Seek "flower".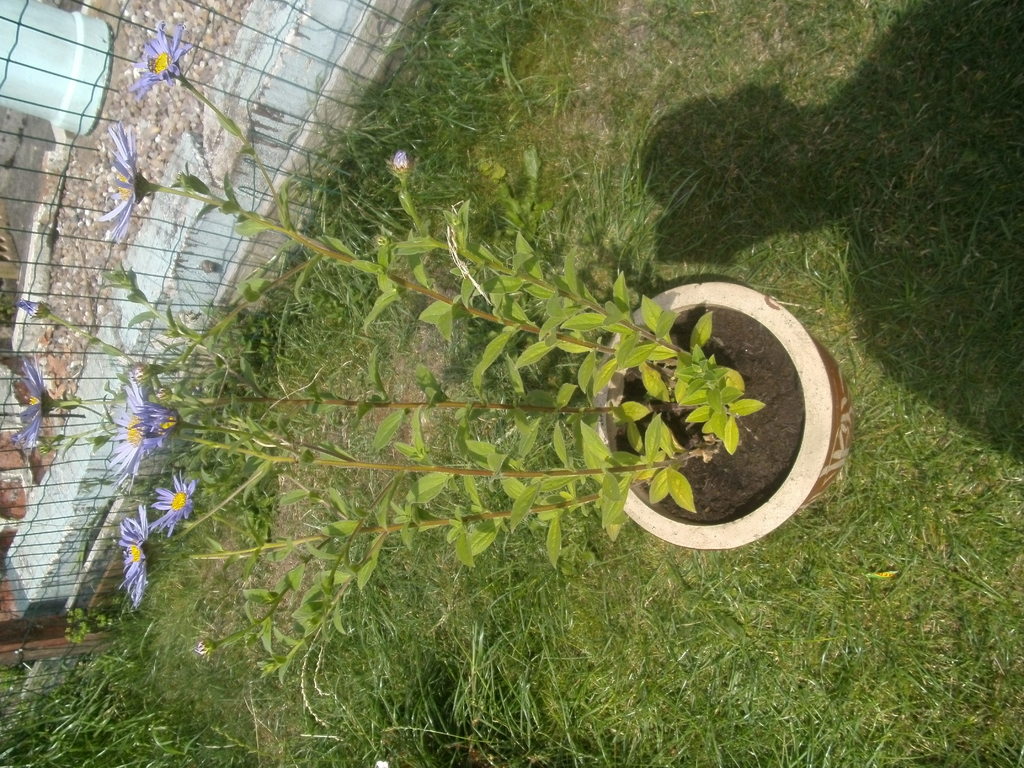
(150, 468, 203, 531).
